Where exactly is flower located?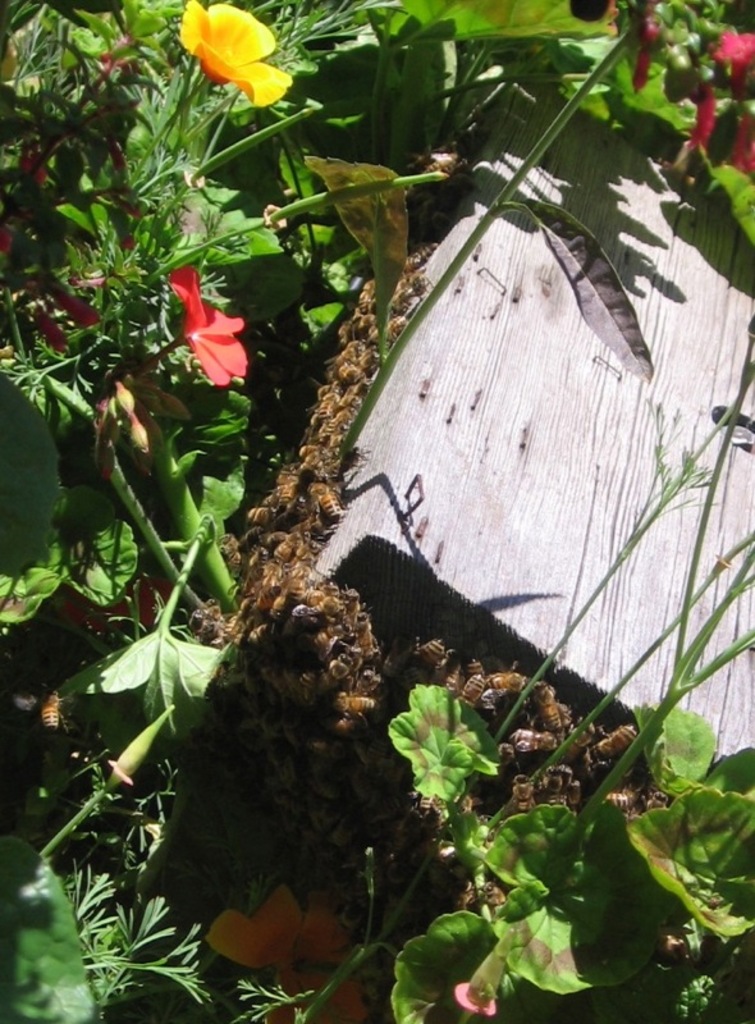
Its bounding box is rect(179, 0, 293, 110).
